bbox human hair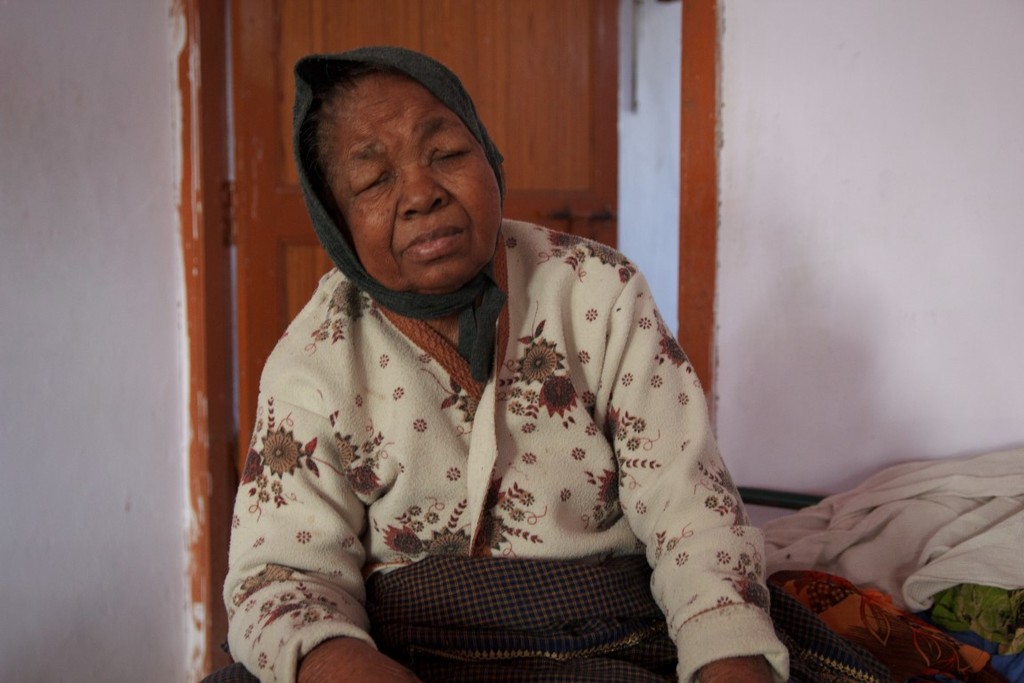
crop(306, 60, 415, 229)
